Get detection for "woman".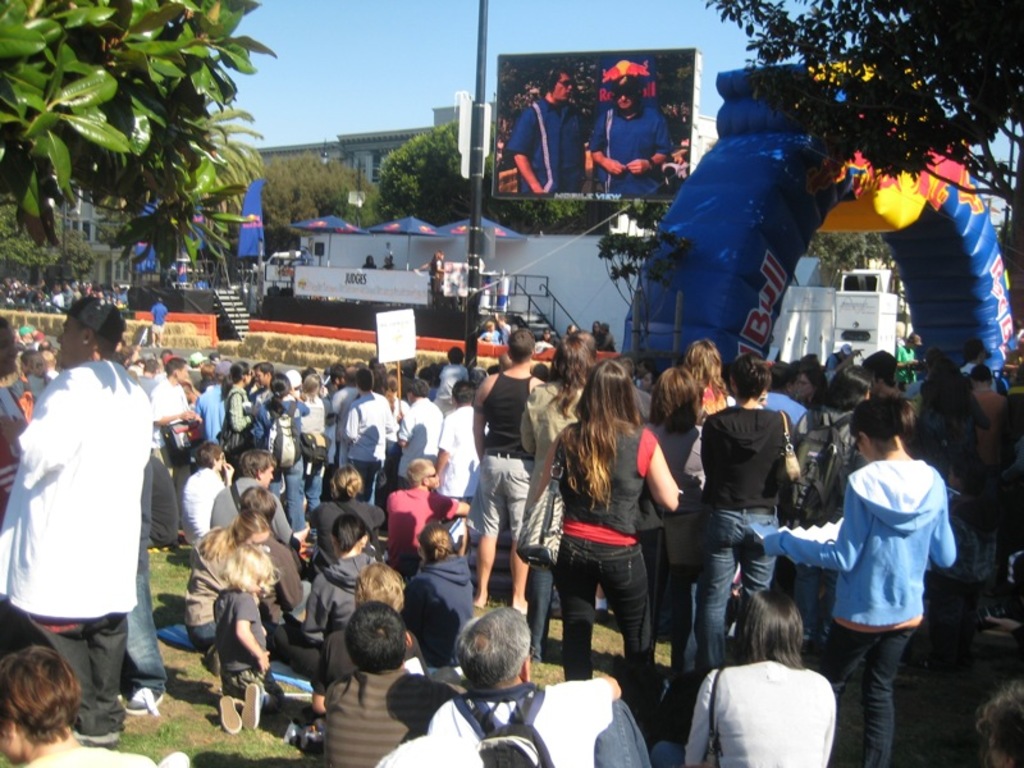
Detection: rect(303, 465, 384, 577).
